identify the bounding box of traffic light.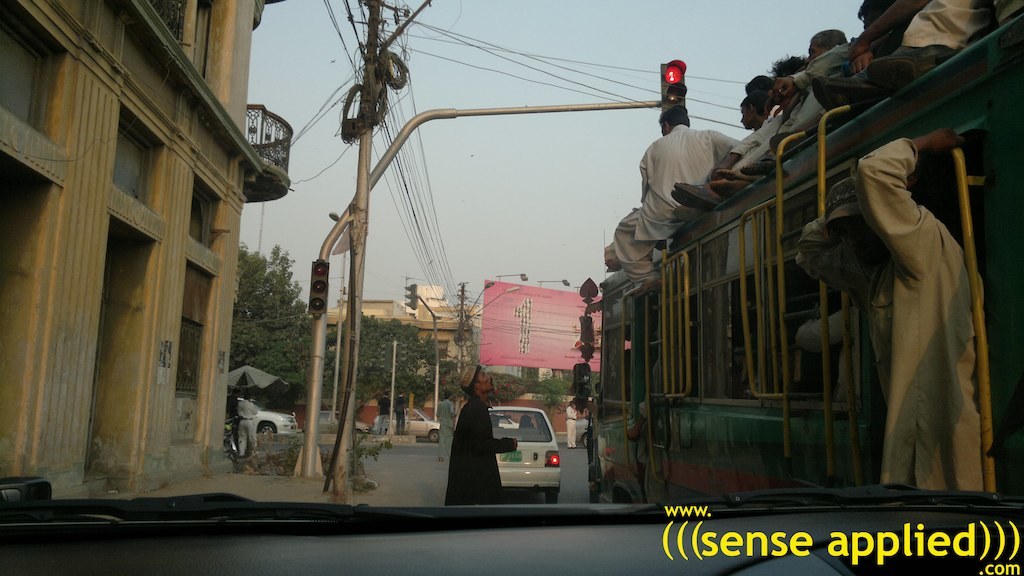
405, 283, 418, 309.
